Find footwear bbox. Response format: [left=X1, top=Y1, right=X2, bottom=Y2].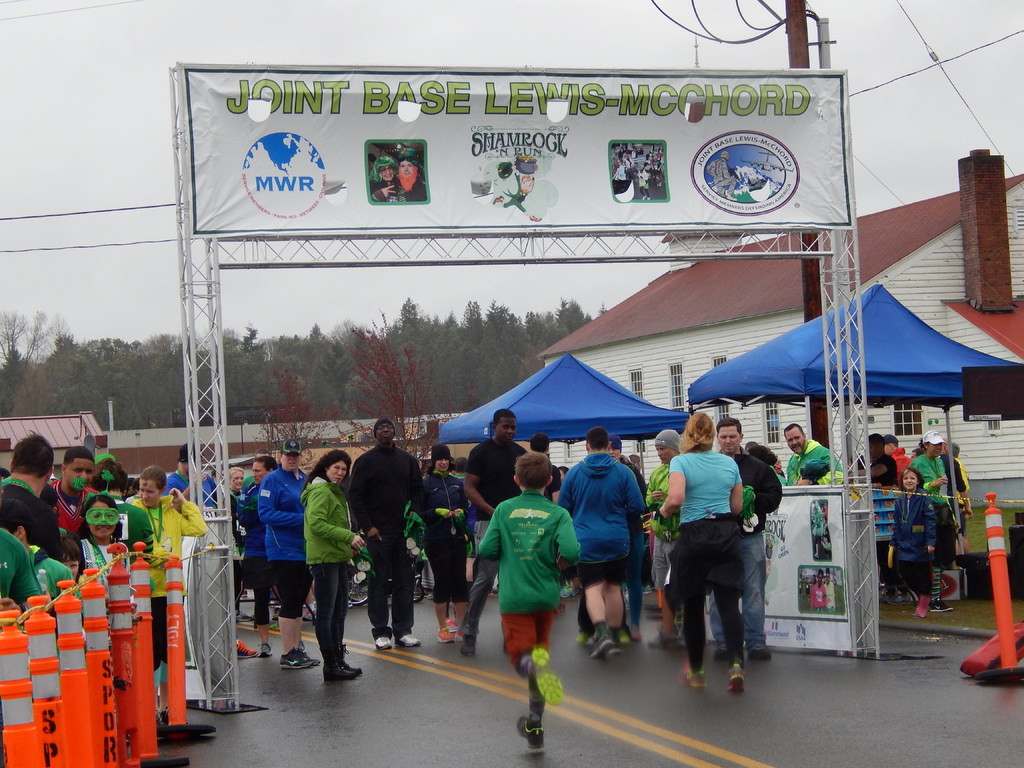
[left=591, top=637, right=613, bottom=657].
